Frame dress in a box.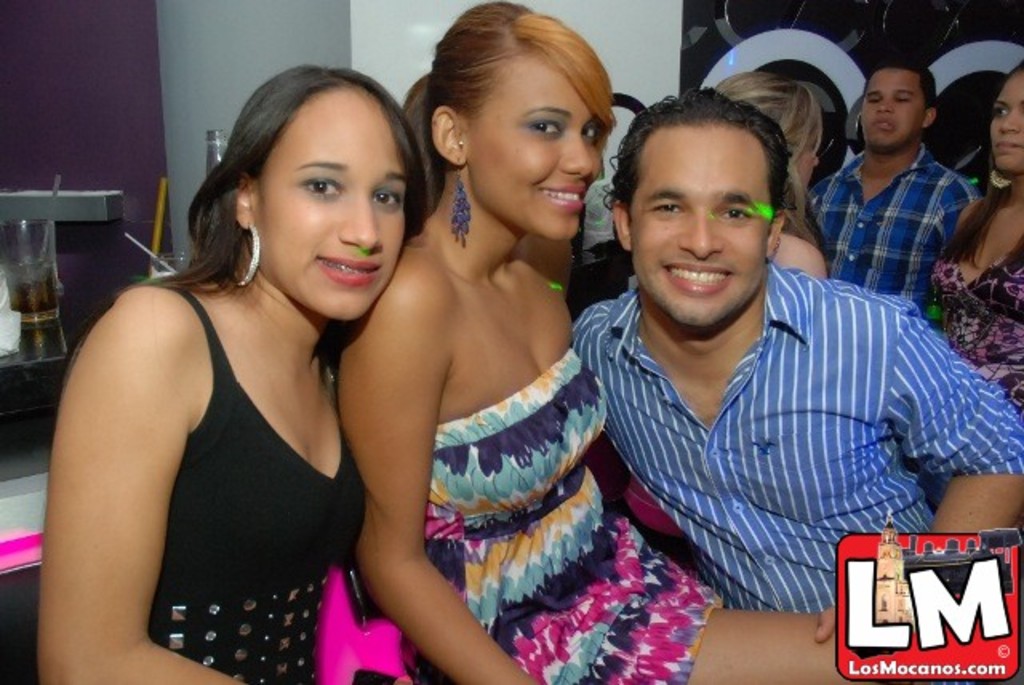
422/347/728/683.
